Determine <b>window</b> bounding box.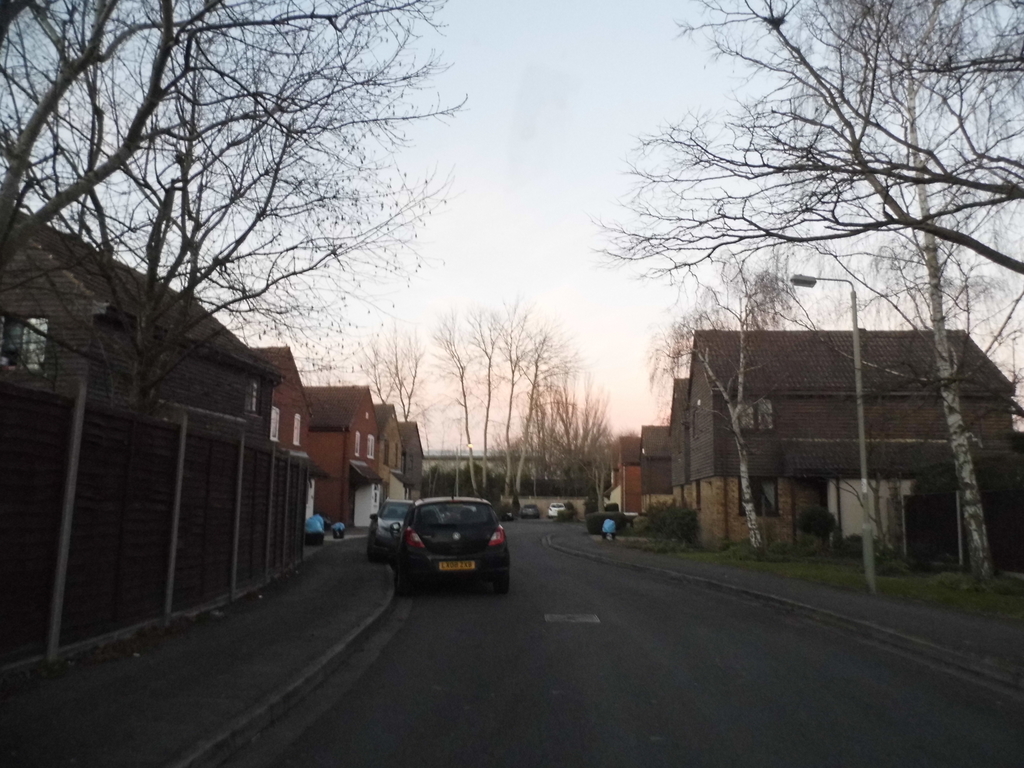
Determined: 243/383/255/409.
